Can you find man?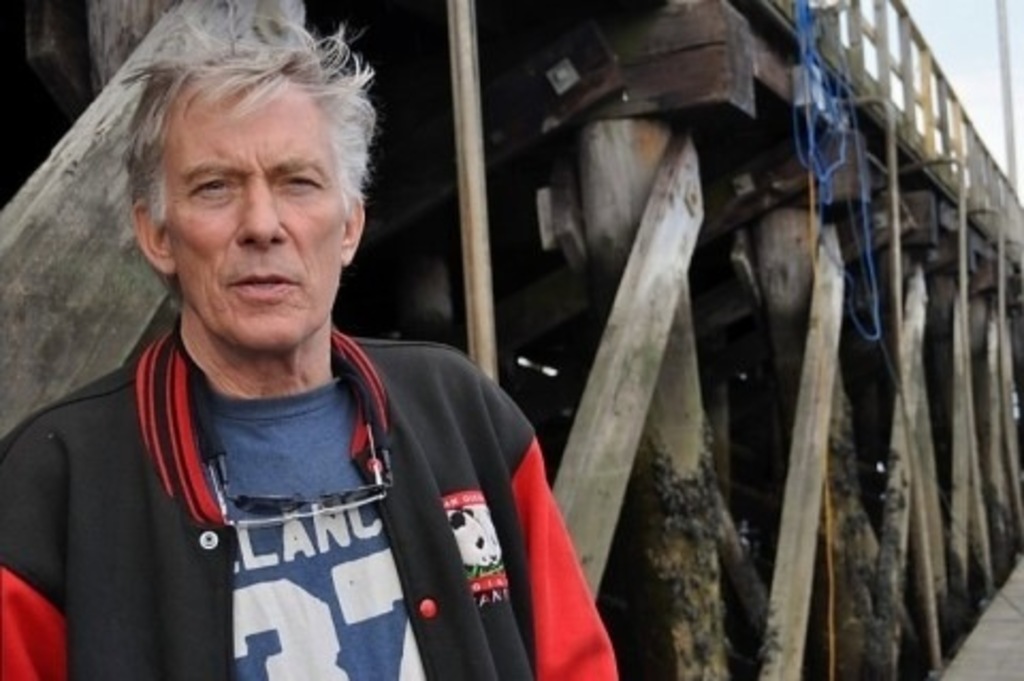
Yes, bounding box: 15,17,580,664.
